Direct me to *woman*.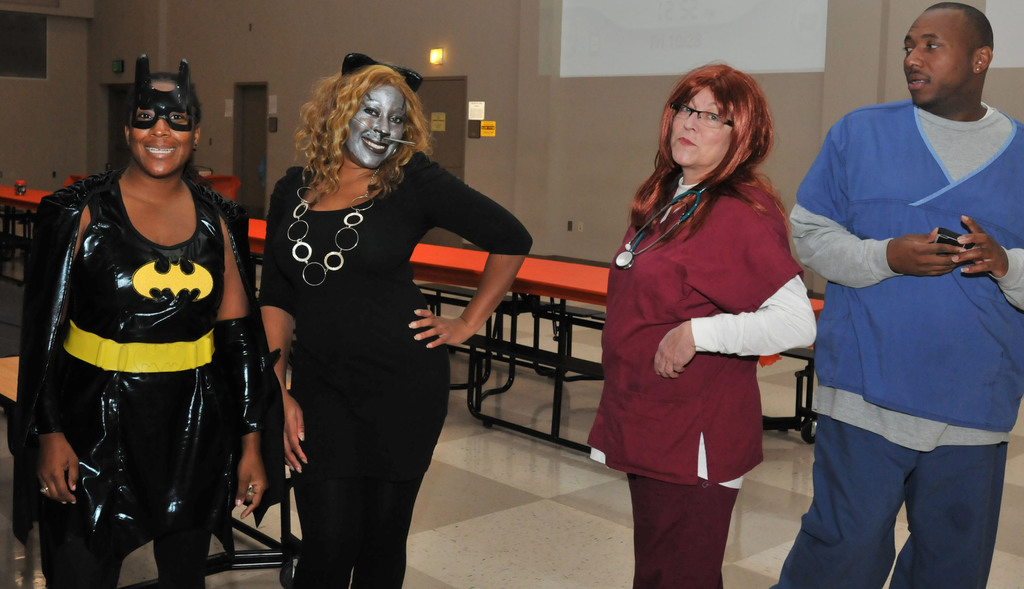
Direction: l=259, t=55, r=538, b=588.
